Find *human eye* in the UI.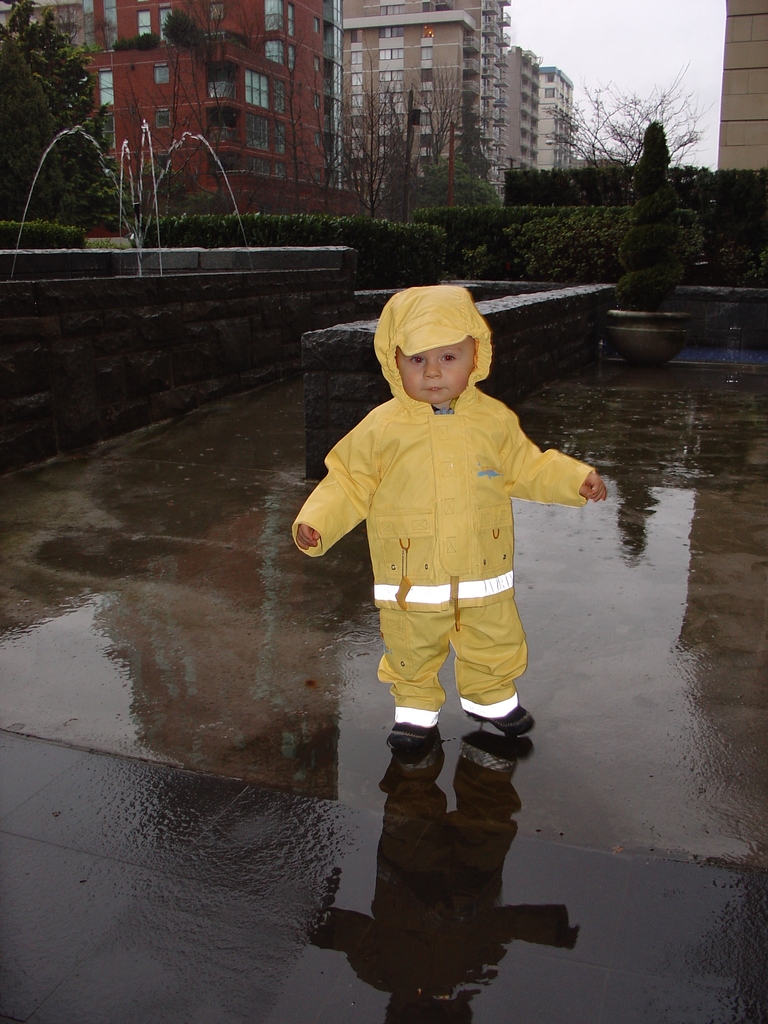
UI element at <region>410, 355, 424, 367</region>.
